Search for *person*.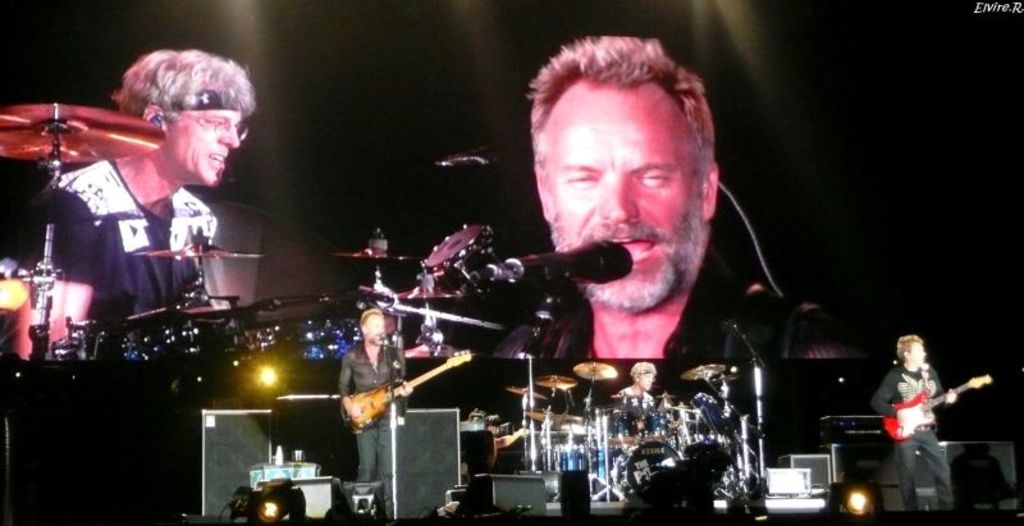
Found at (left=870, top=328, right=957, bottom=512).
